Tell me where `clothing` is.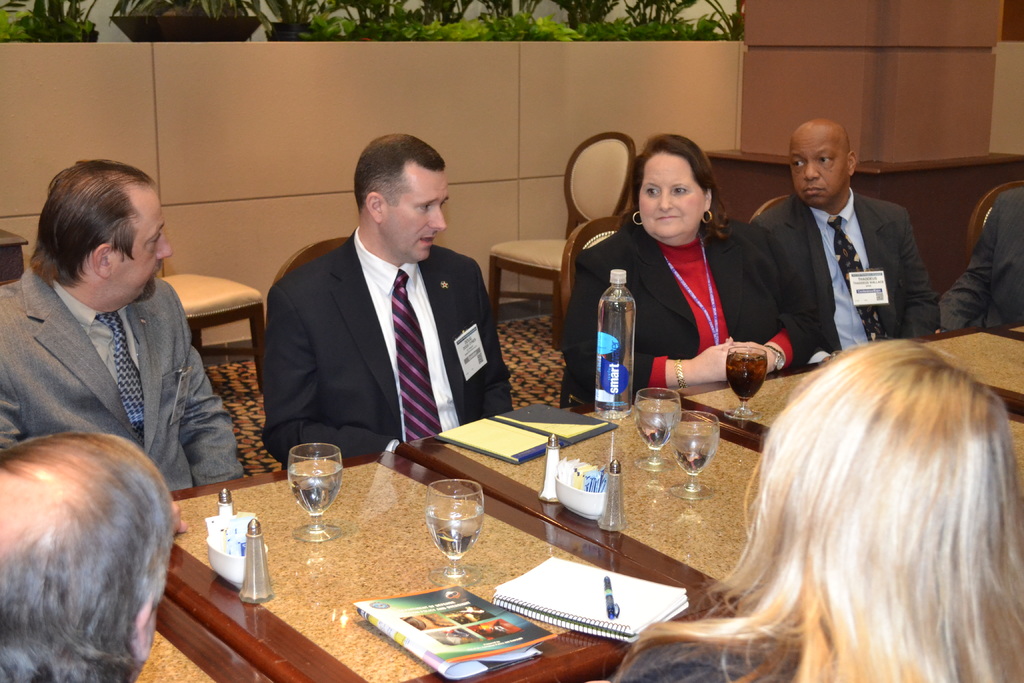
`clothing` is at x1=559, y1=215, x2=796, y2=407.
